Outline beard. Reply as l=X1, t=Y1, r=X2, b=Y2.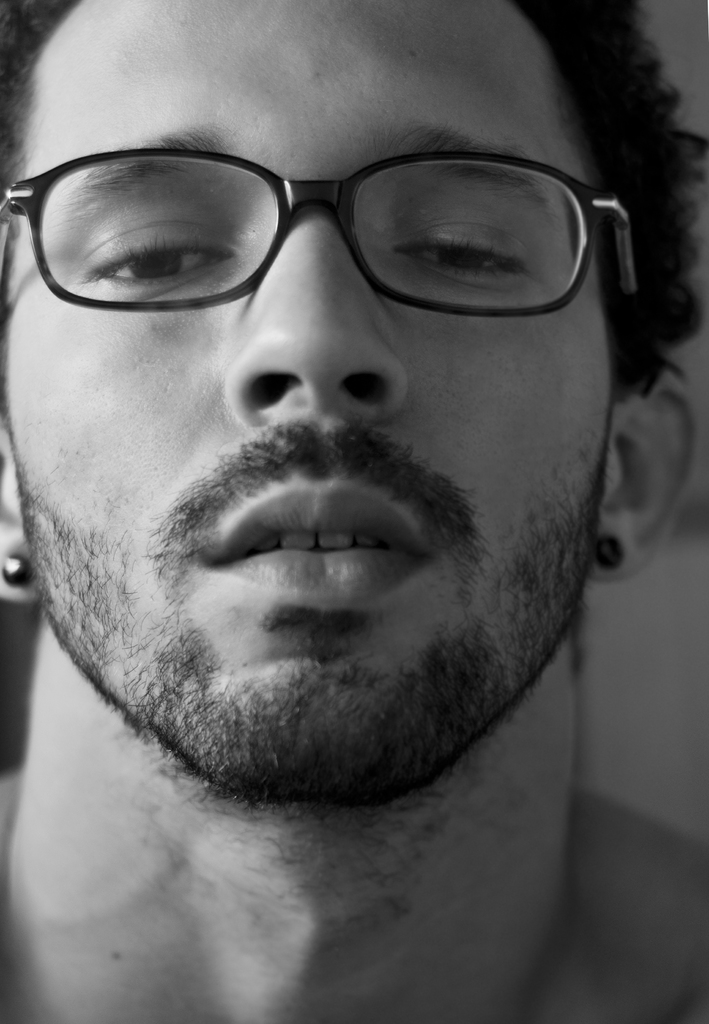
l=10, t=450, r=611, b=819.
